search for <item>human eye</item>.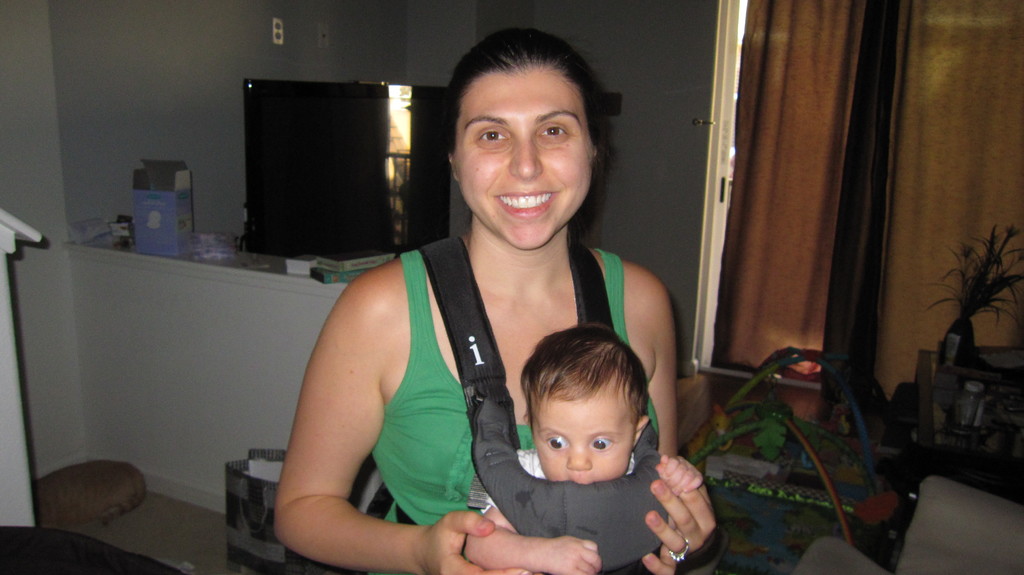
Found at bbox=(588, 434, 617, 454).
